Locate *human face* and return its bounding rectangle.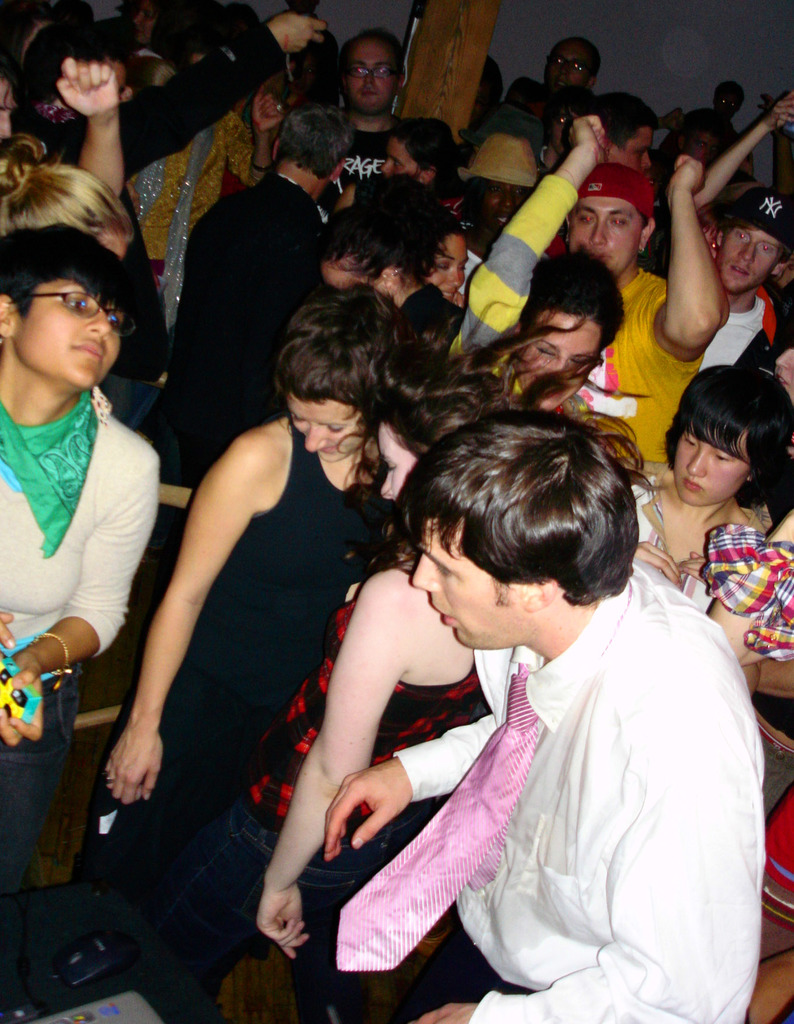
locate(517, 317, 608, 413).
